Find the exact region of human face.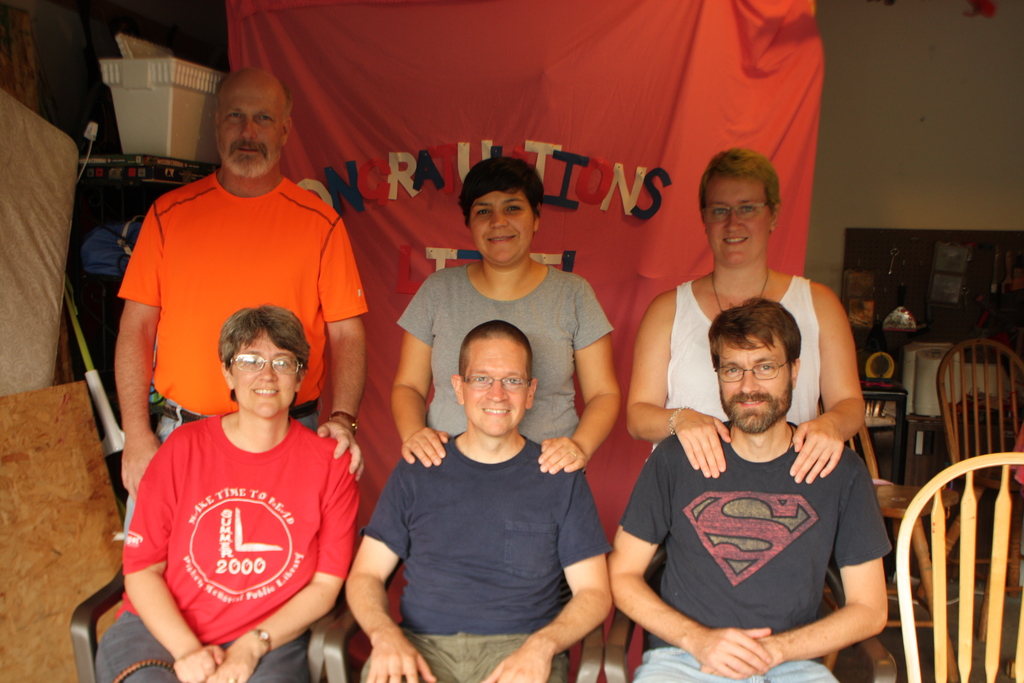
Exact region: x1=720 y1=334 x2=790 y2=424.
